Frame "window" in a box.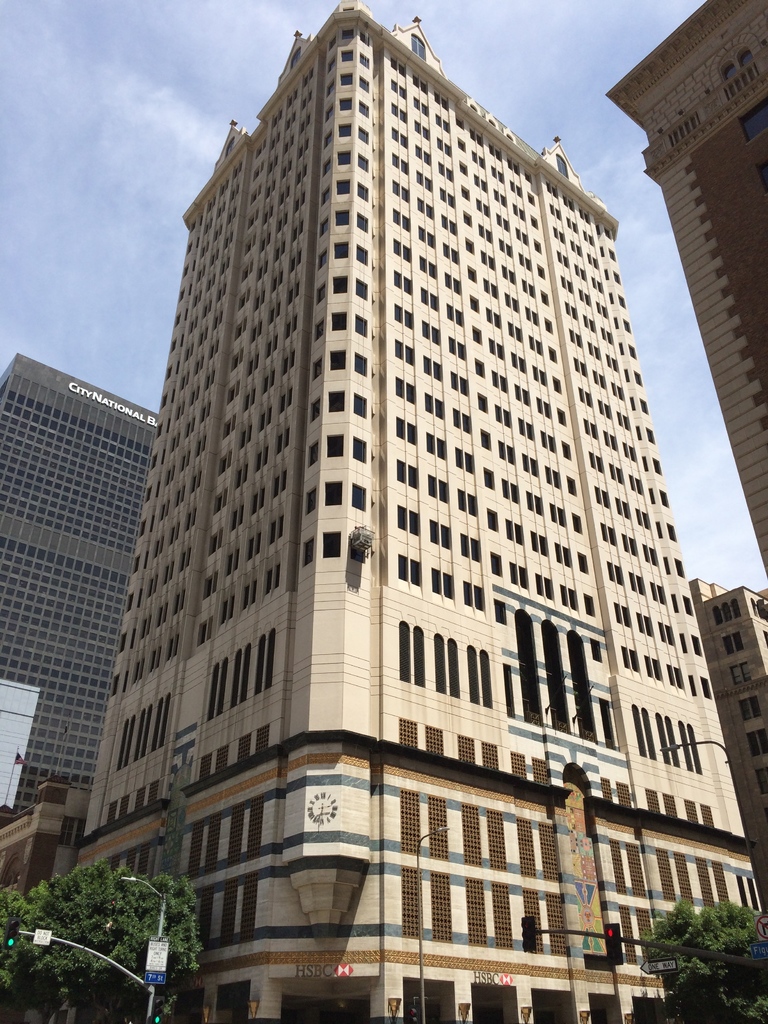
(513,202,527,220).
